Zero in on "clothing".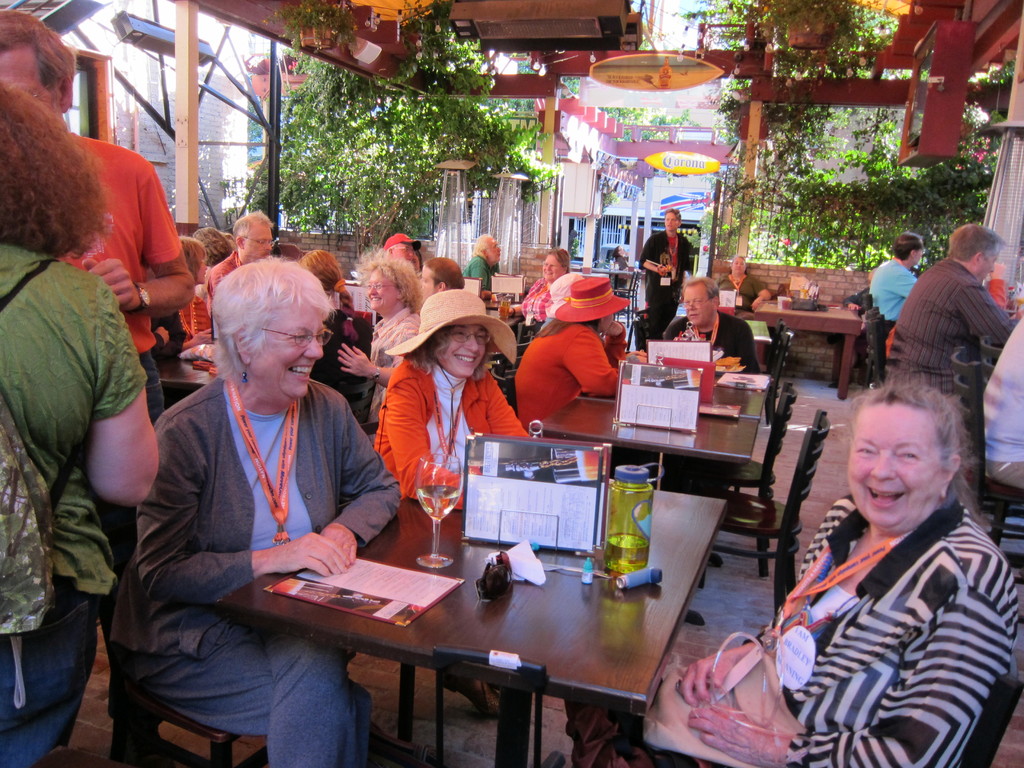
Zeroed in: [left=980, top=315, right=1023, bottom=491].
